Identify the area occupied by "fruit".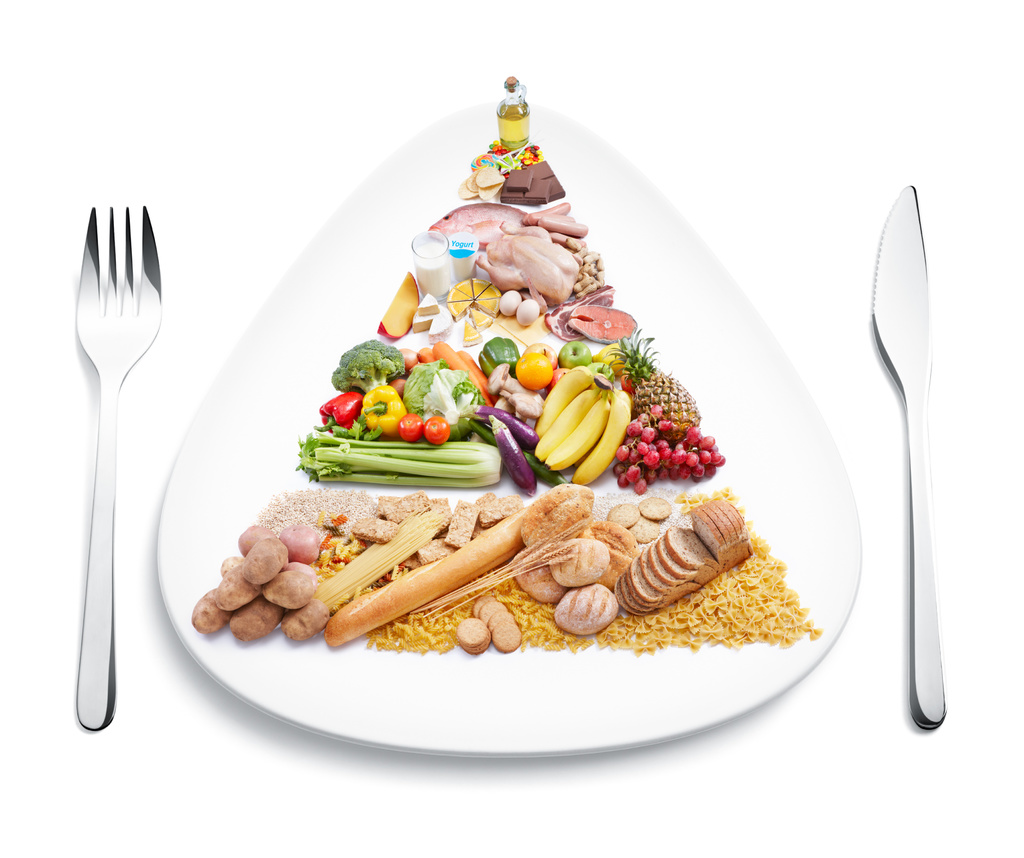
Area: <bbox>630, 348, 704, 444</bbox>.
